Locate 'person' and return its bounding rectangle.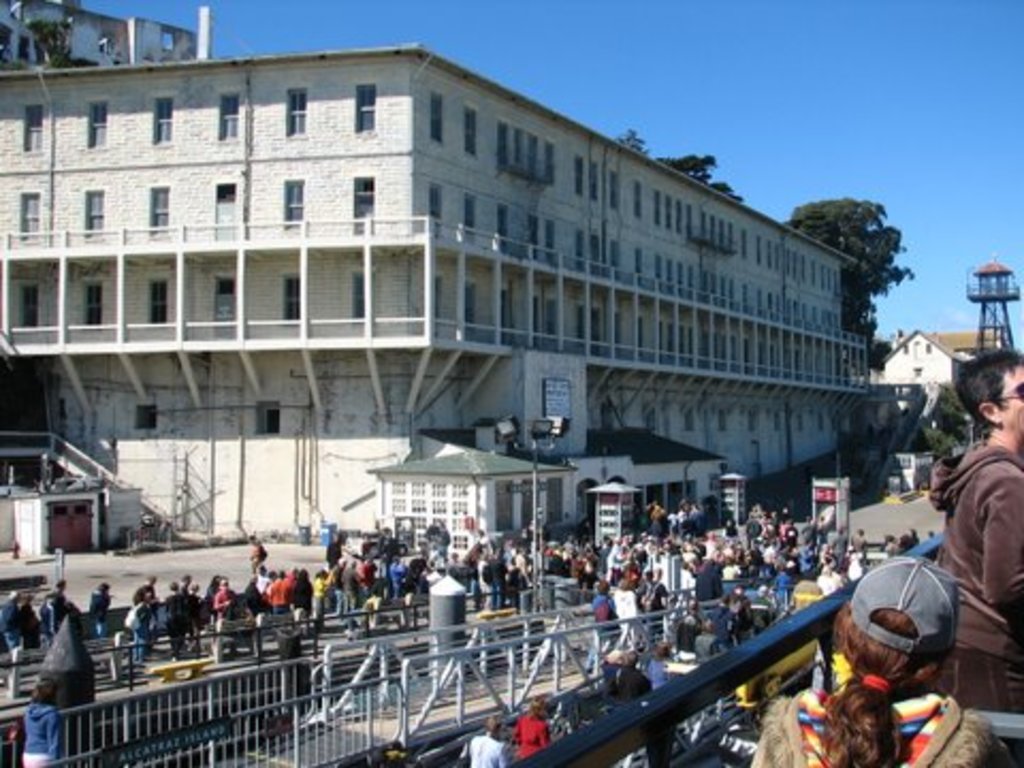
450,713,508,766.
